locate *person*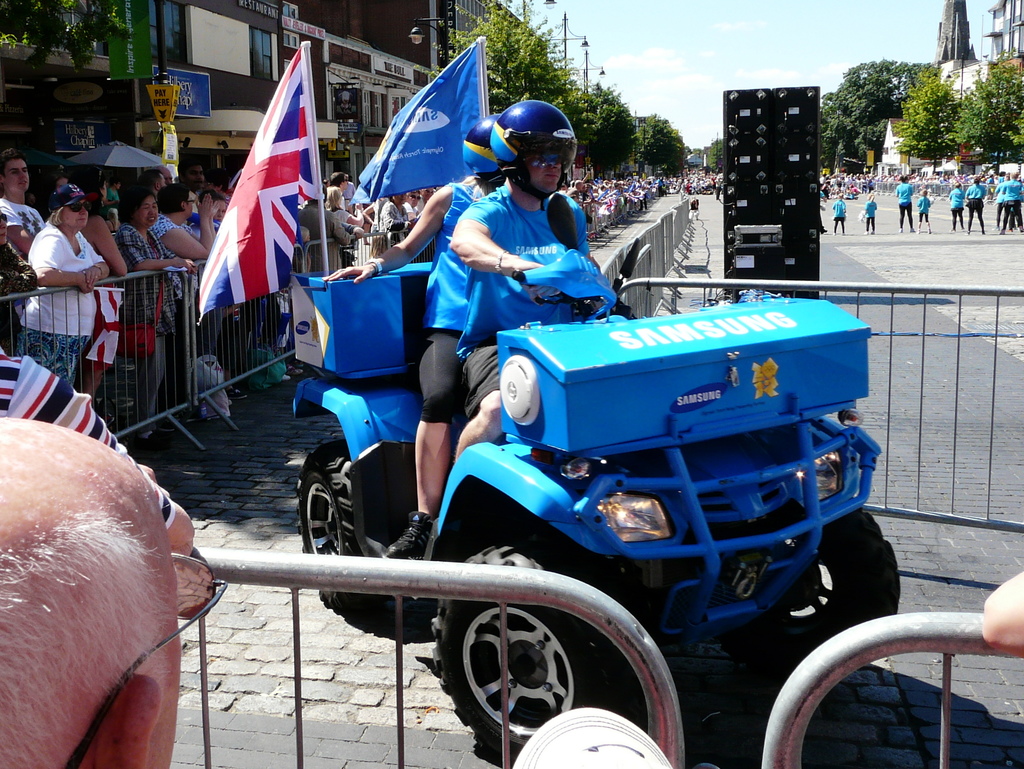
select_region(20, 168, 115, 381)
